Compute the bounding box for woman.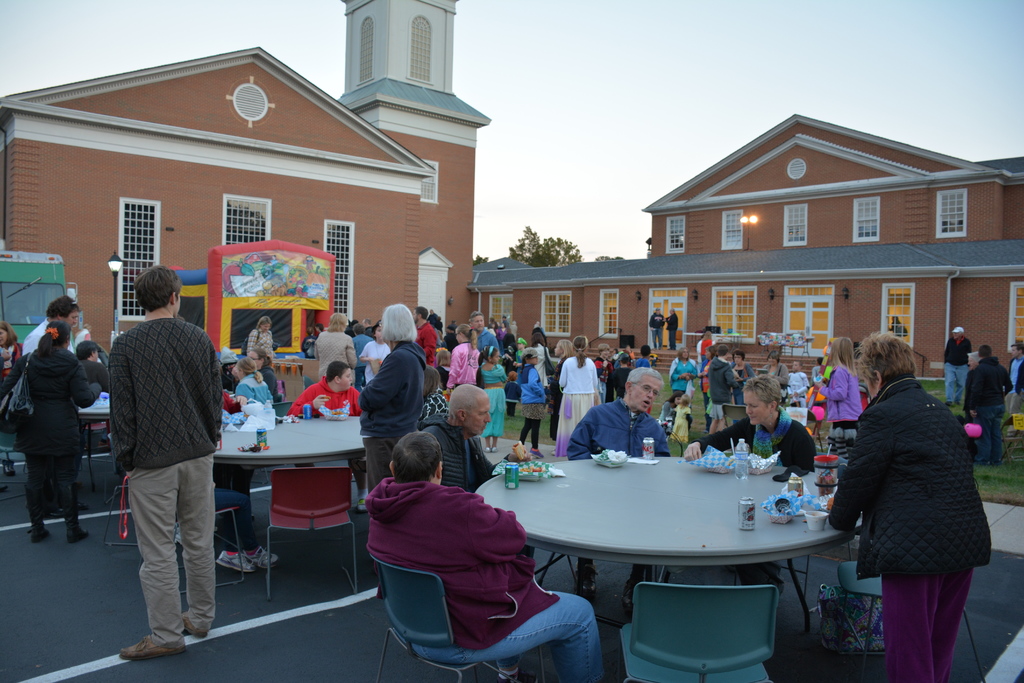
select_region(311, 311, 360, 377).
